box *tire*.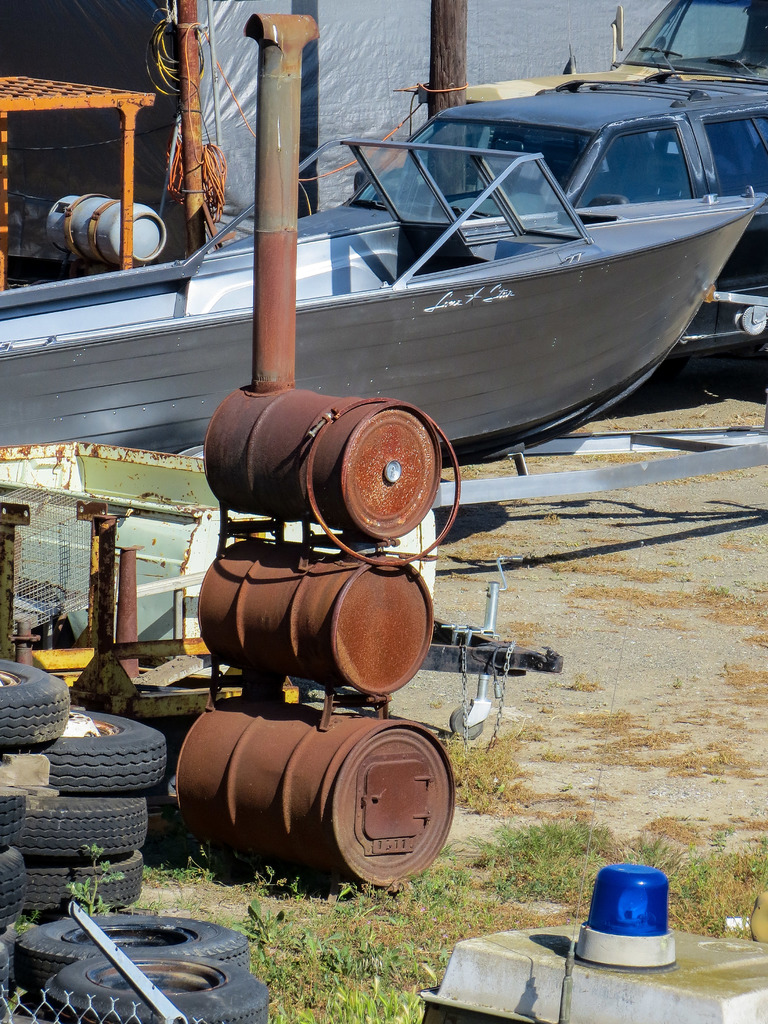
box=[0, 862, 31, 939].
